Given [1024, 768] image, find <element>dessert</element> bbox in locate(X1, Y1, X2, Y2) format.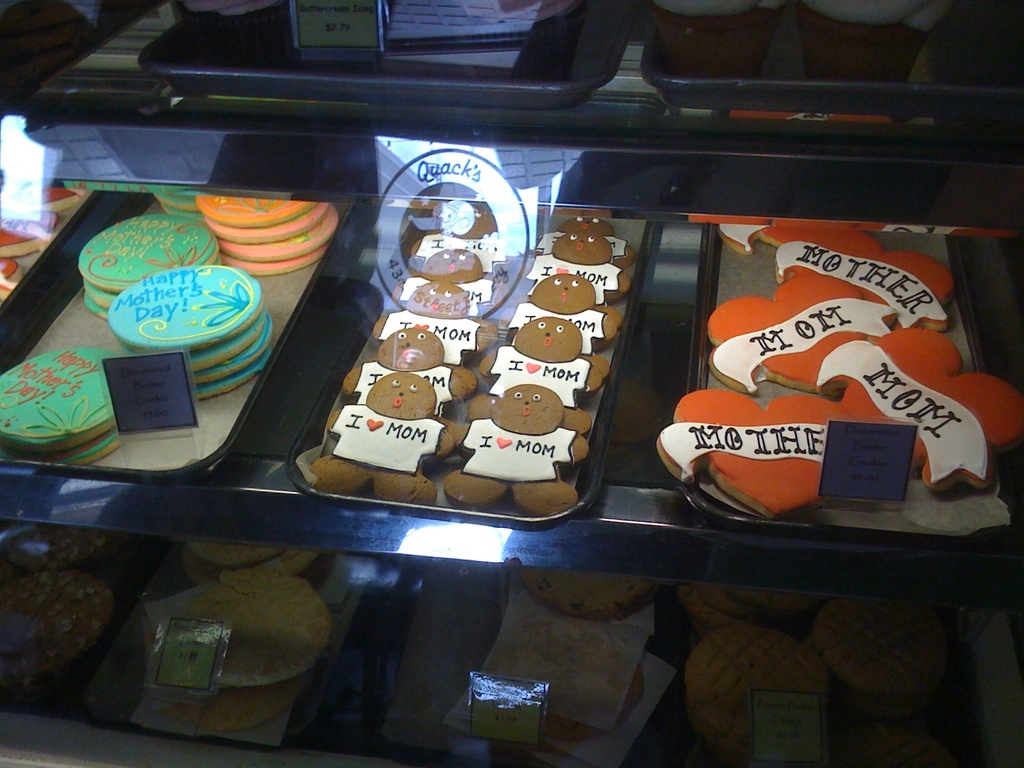
locate(111, 264, 269, 396).
